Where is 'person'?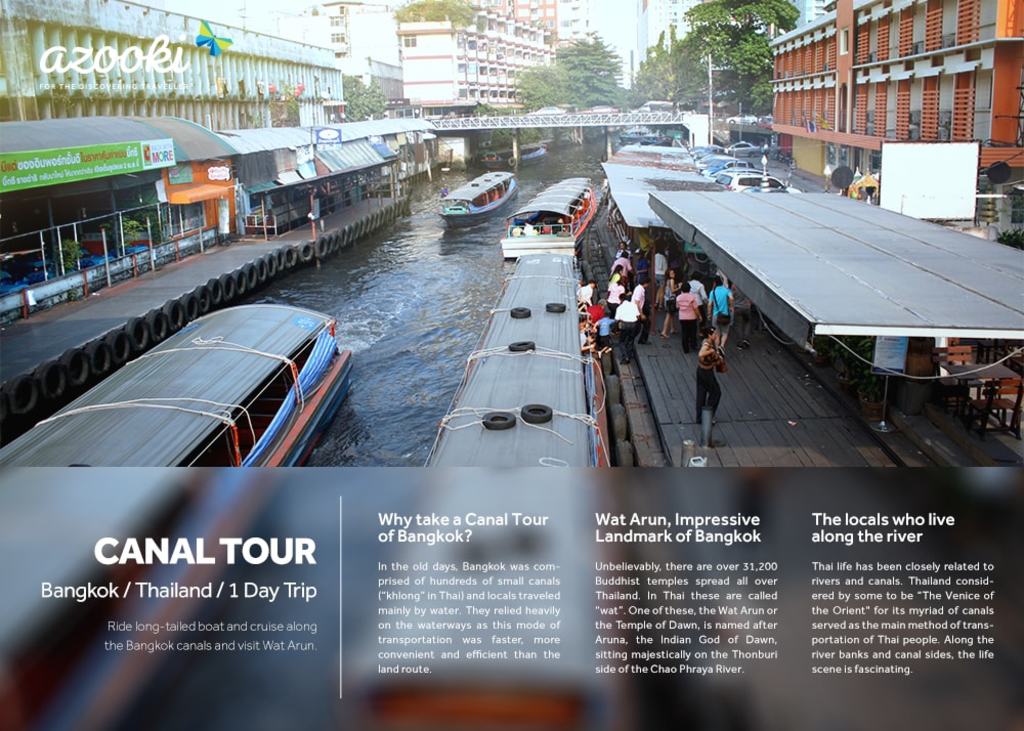
(left=688, top=327, right=728, bottom=428).
